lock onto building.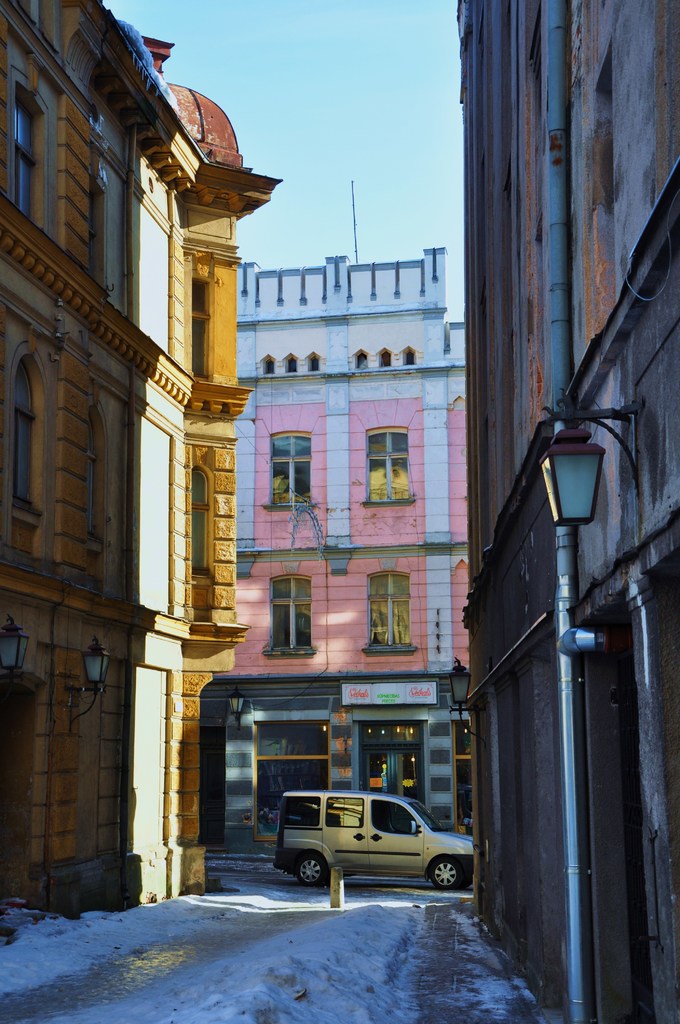
Locked: x1=456, y1=0, x2=679, y2=1020.
